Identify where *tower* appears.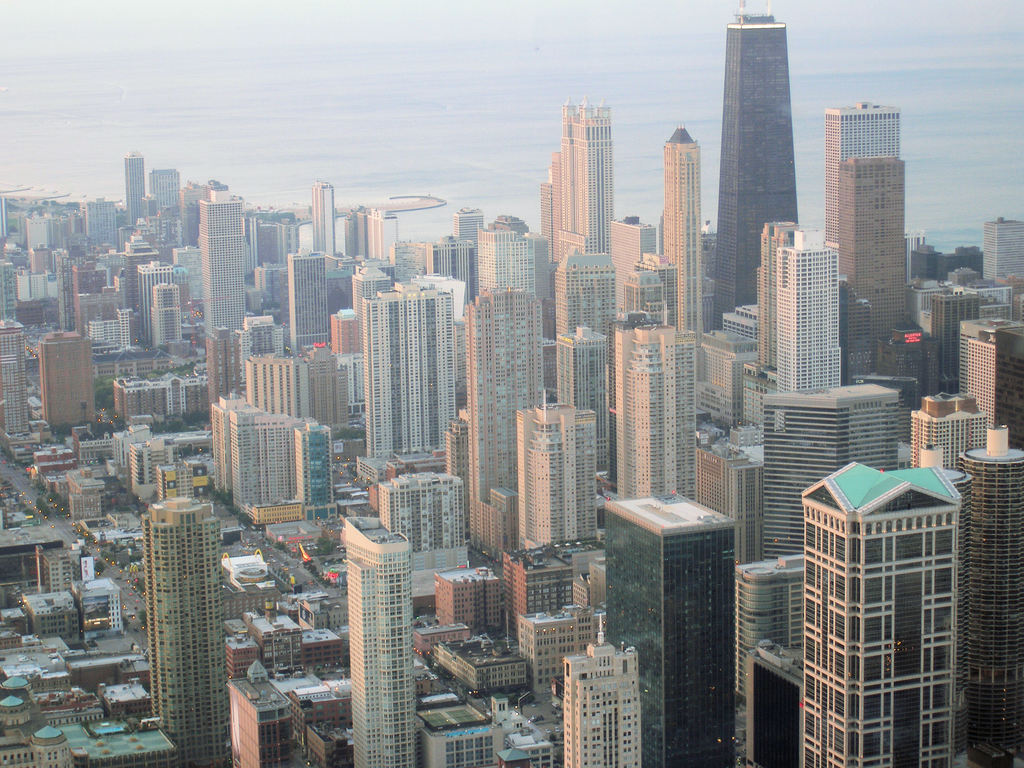
Appears at left=987, top=204, right=1021, bottom=291.
